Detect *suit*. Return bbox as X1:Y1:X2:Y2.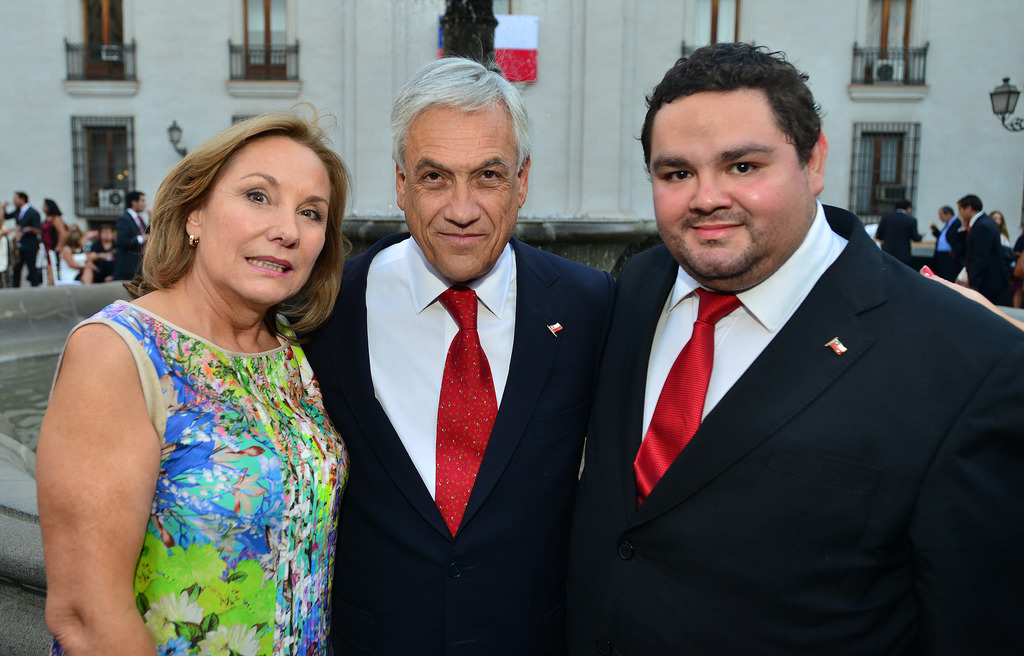
570:129:999:644.
